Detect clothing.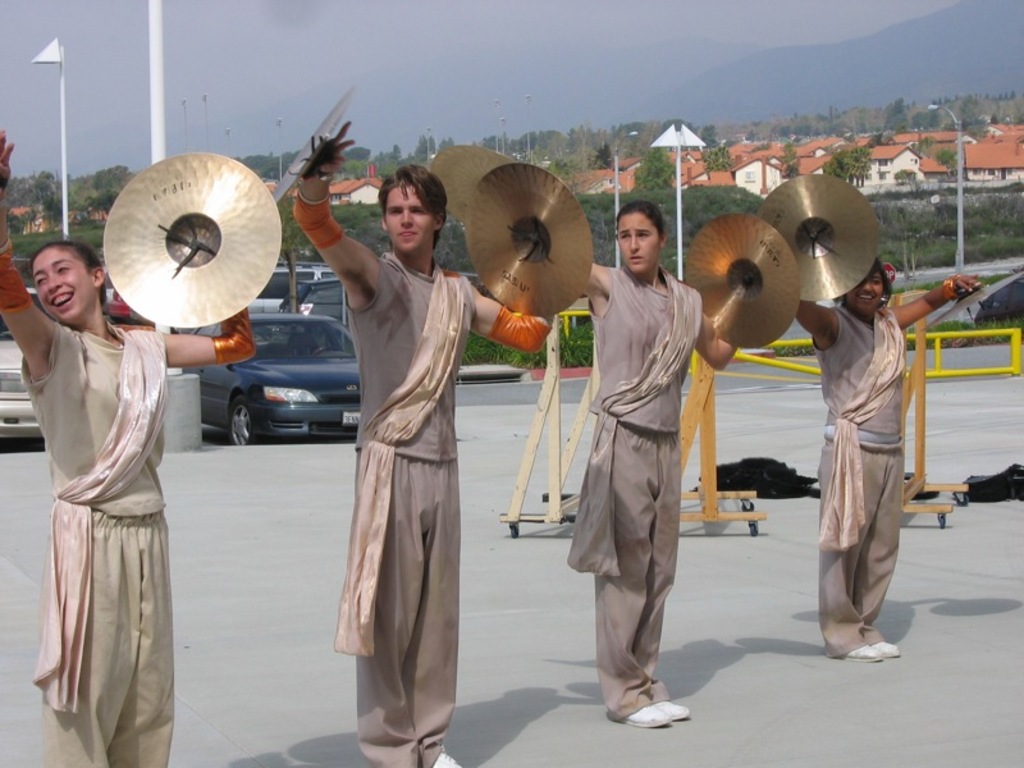
Detected at left=15, top=316, right=177, bottom=767.
